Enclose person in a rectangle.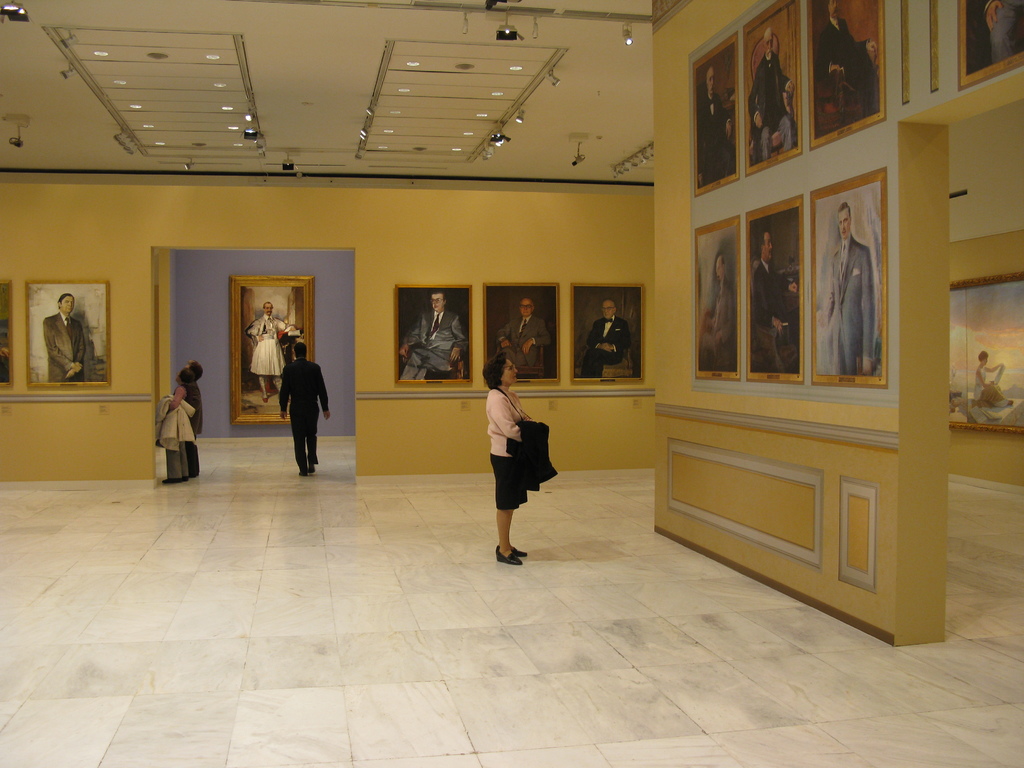
box=[480, 348, 533, 568].
